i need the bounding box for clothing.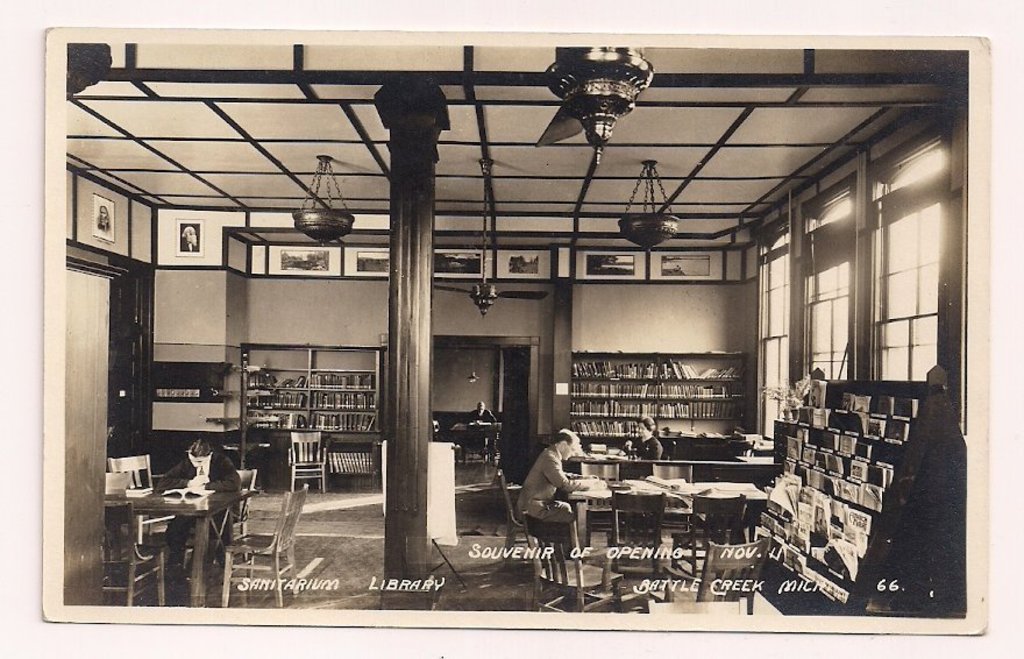
Here it is: region(155, 451, 241, 553).
